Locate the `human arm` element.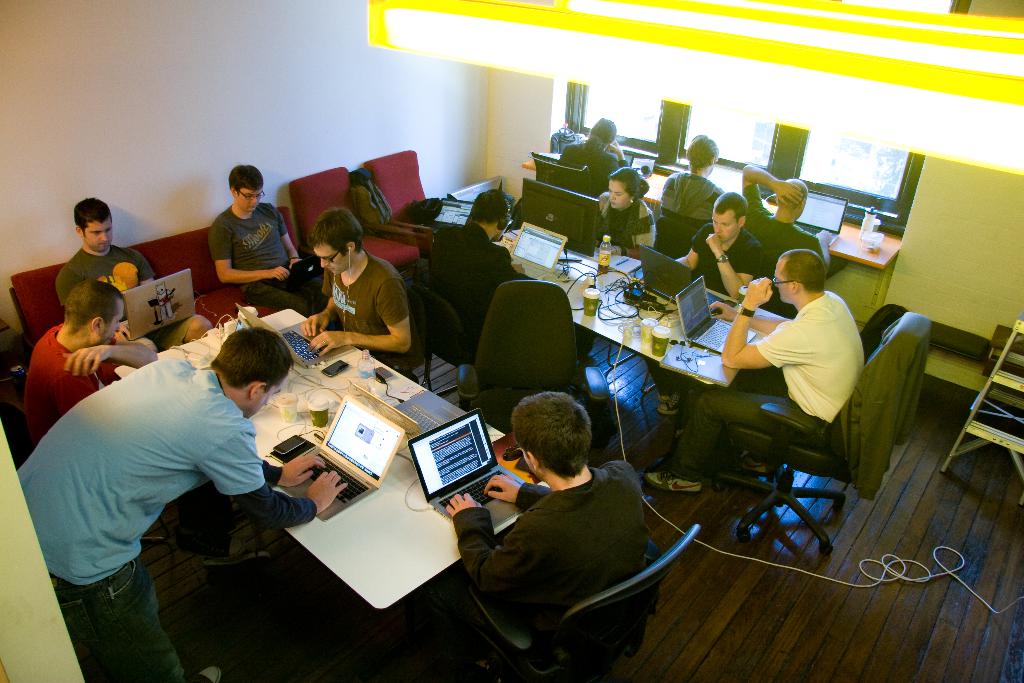
Element bbox: bbox=(680, 222, 707, 274).
